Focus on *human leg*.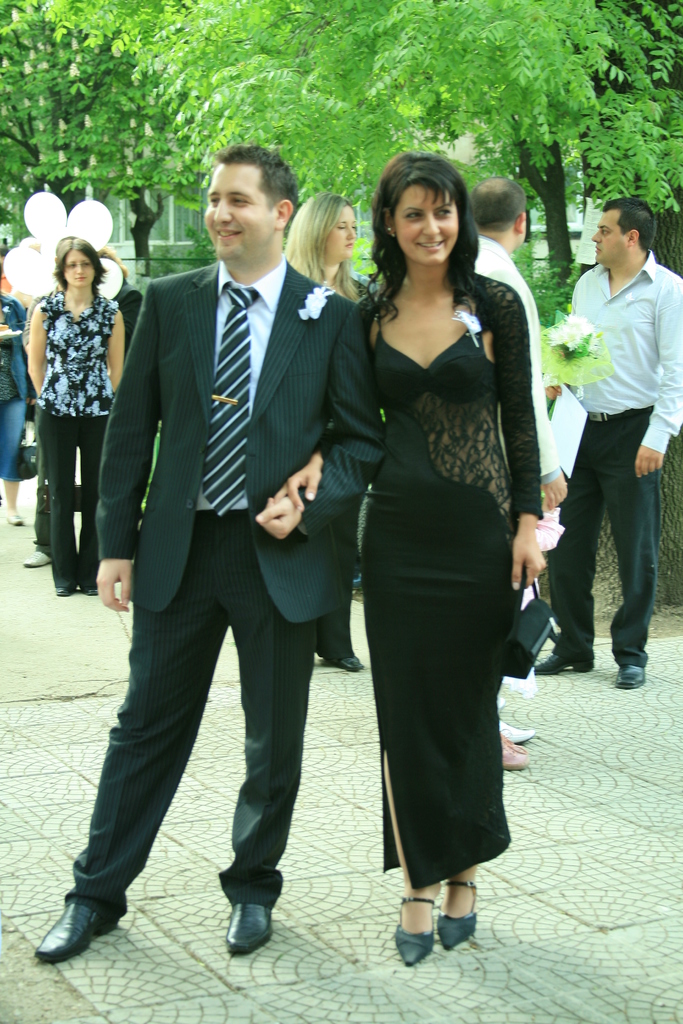
Focused at box(315, 499, 365, 667).
